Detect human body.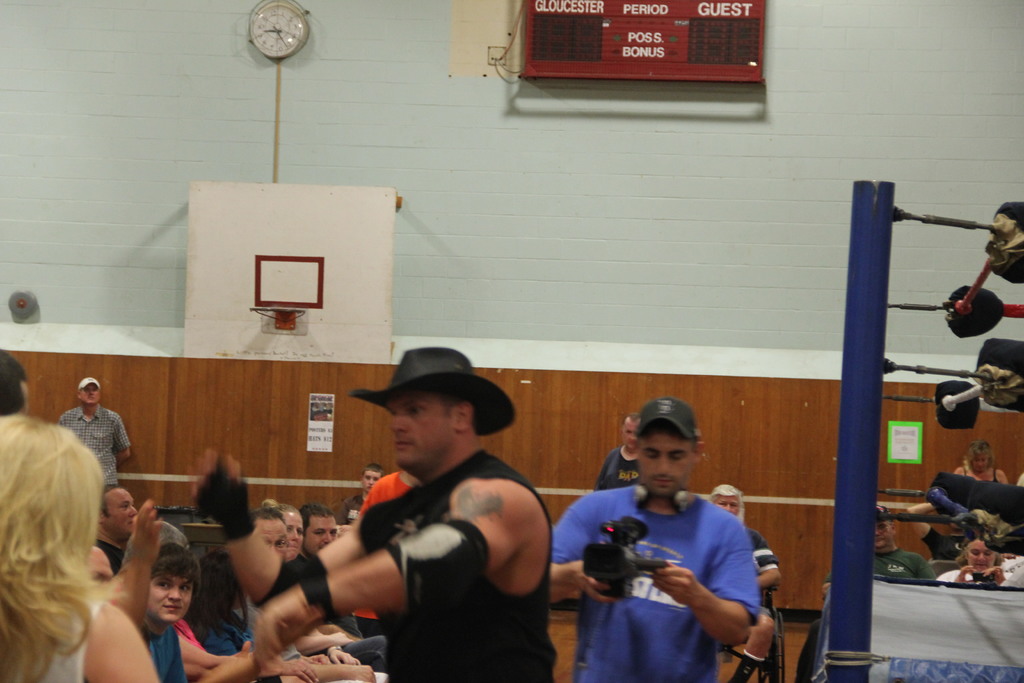
Detected at [250, 495, 387, 666].
